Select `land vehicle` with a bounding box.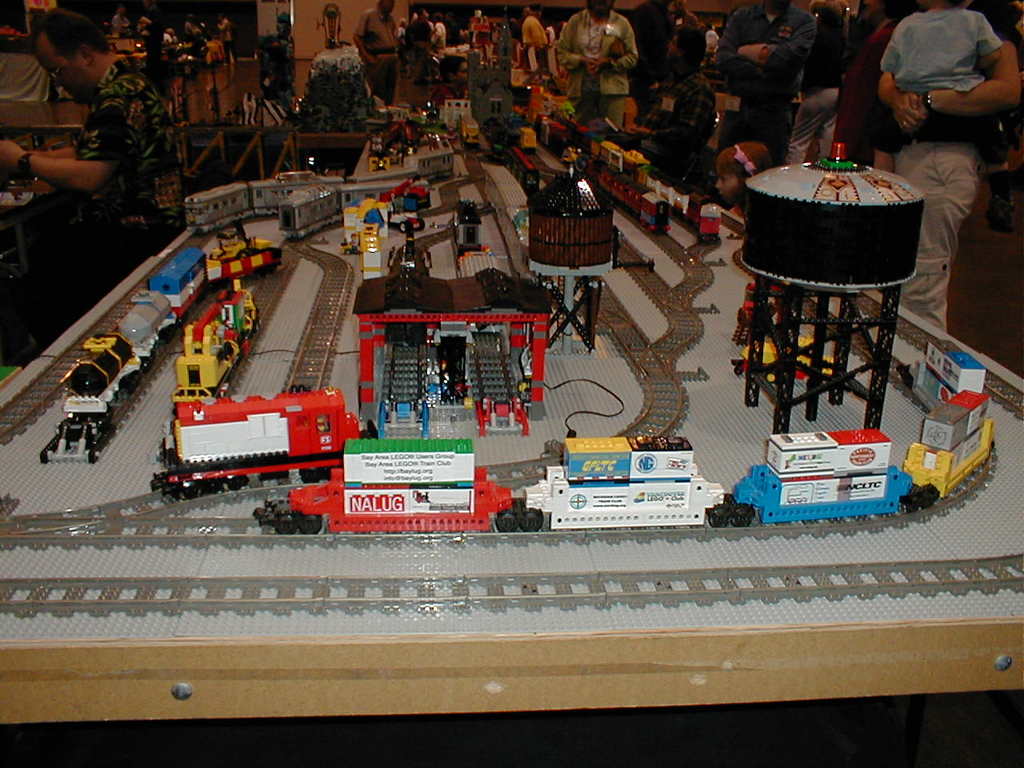
select_region(143, 369, 365, 501).
